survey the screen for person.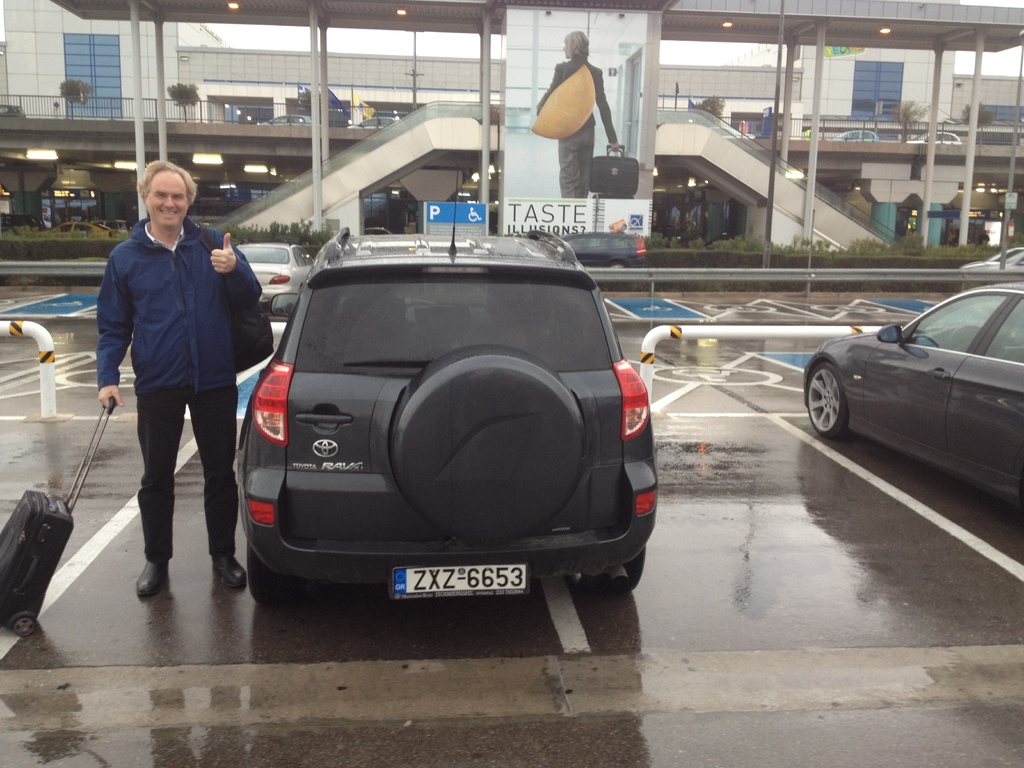
Survey found: BBox(536, 29, 620, 199).
